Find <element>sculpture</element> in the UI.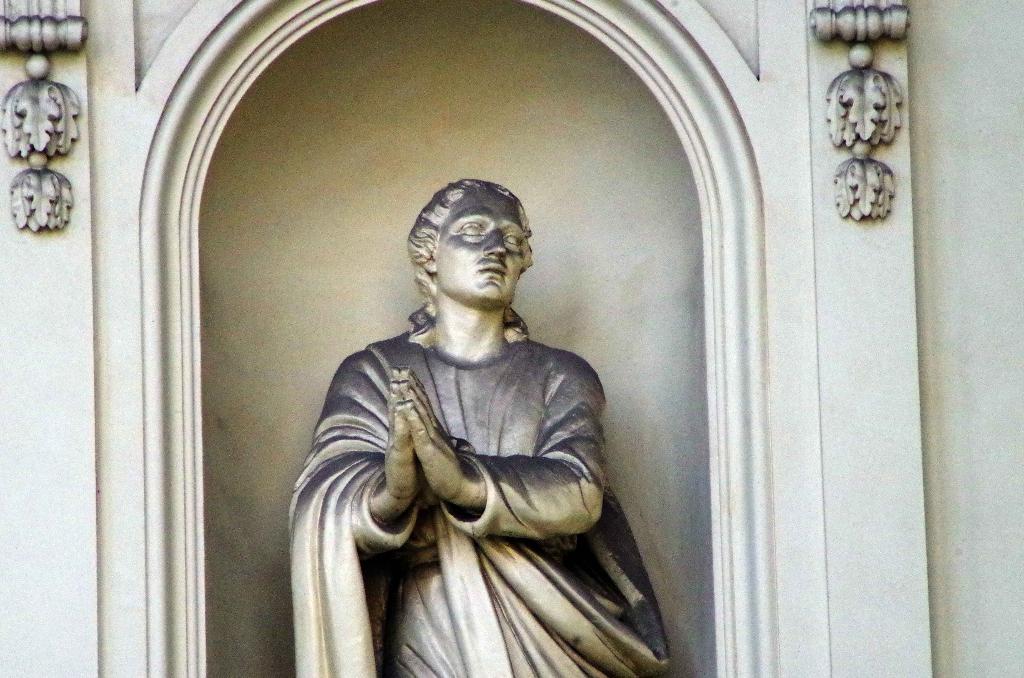
UI element at <region>287, 130, 673, 664</region>.
